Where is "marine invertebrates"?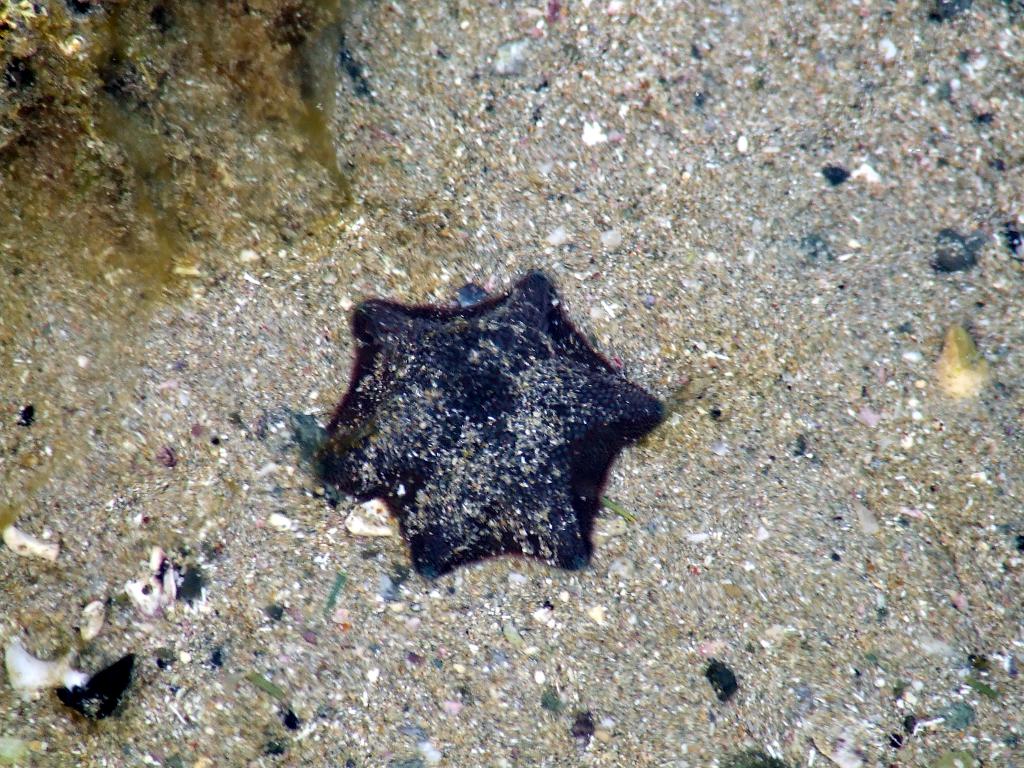
321/294/653/645.
